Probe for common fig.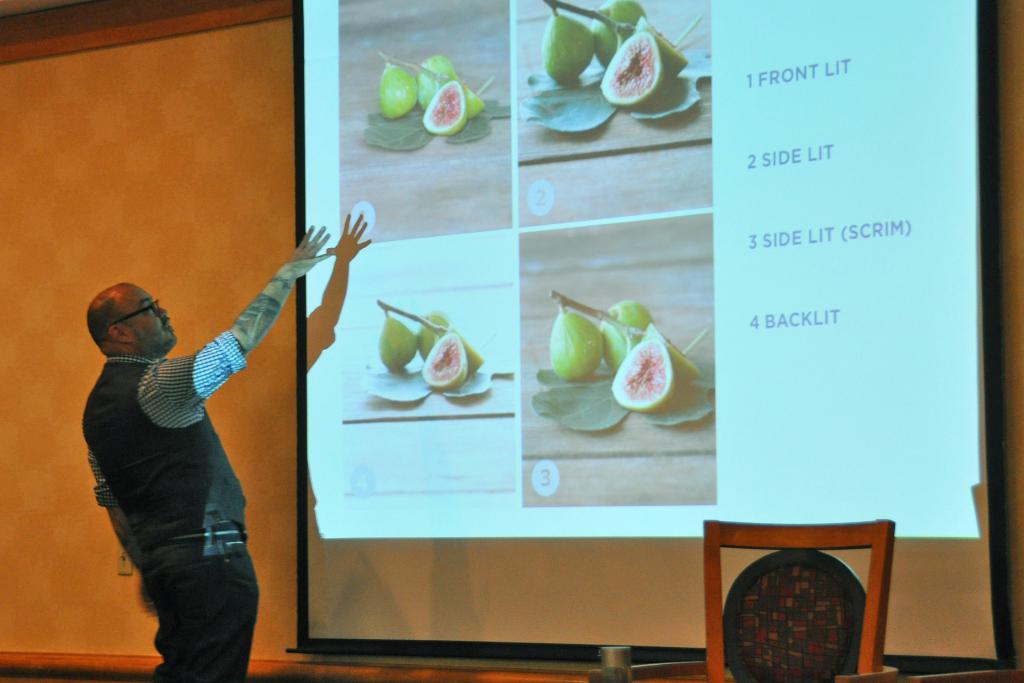
Probe result: [x1=378, y1=60, x2=416, y2=119].
